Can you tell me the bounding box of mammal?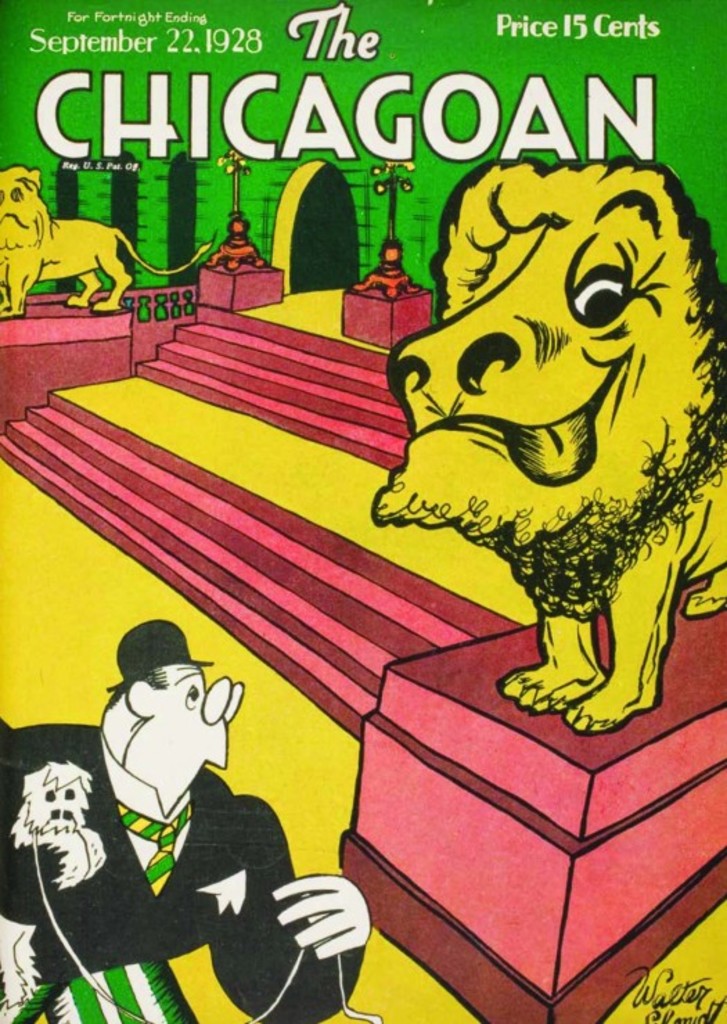
left=0, top=619, right=366, bottom=1023.
